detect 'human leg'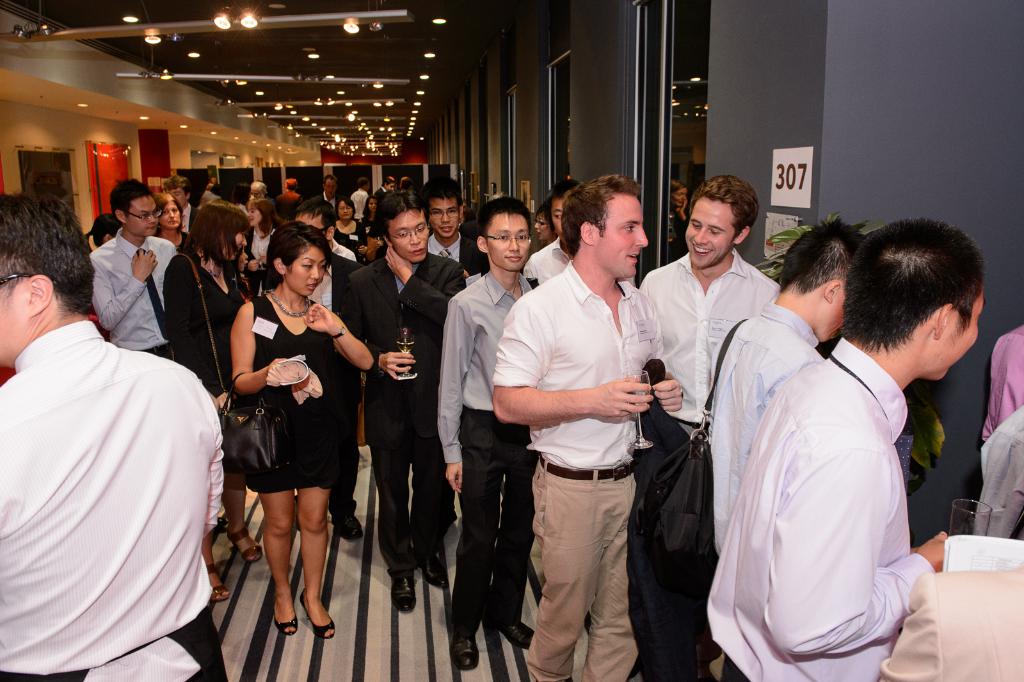
536, 479, 593, 681
